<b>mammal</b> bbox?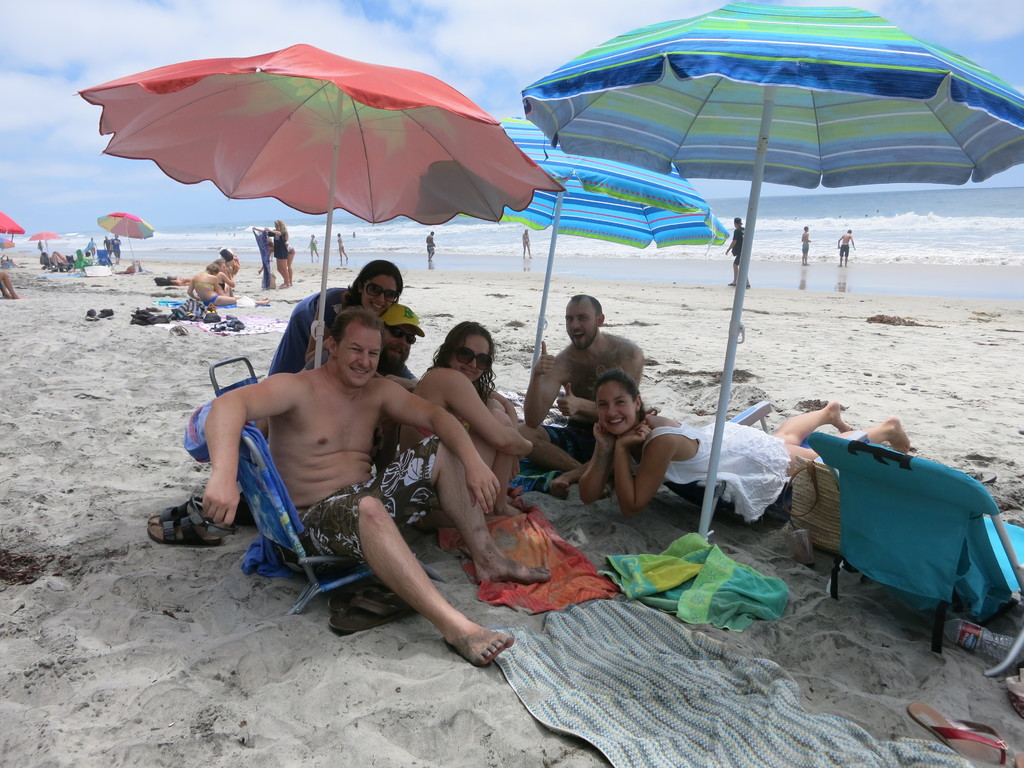
box(263, 254, 405, 373)
